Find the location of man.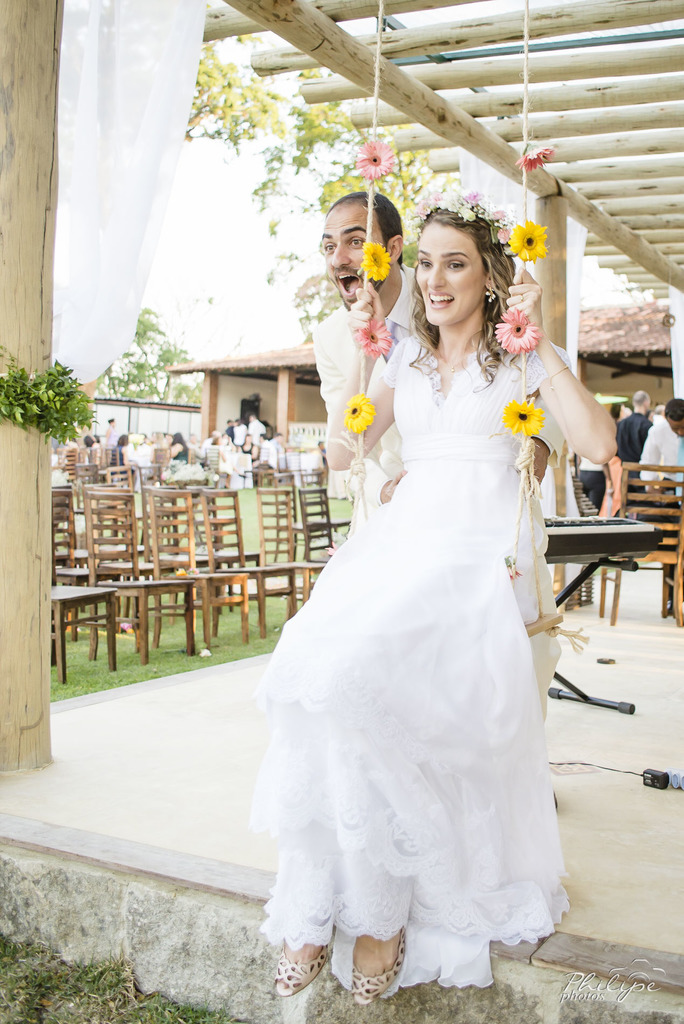
Location: <bbox>638, 397, 683, 505</bbox>.
